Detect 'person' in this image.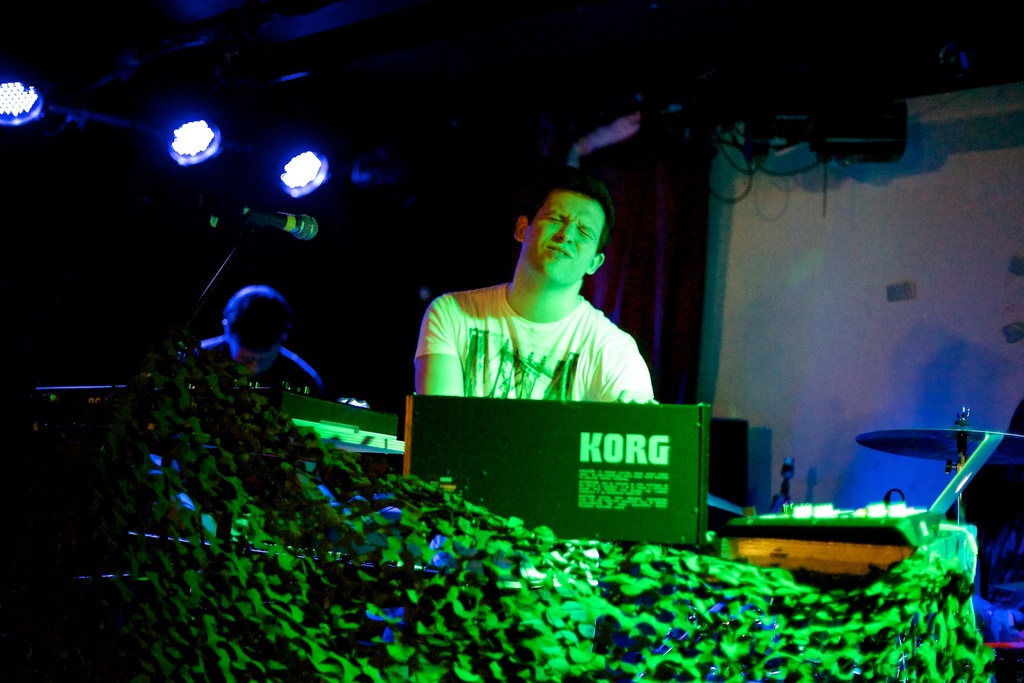
Detection: 413,161,660,402.
